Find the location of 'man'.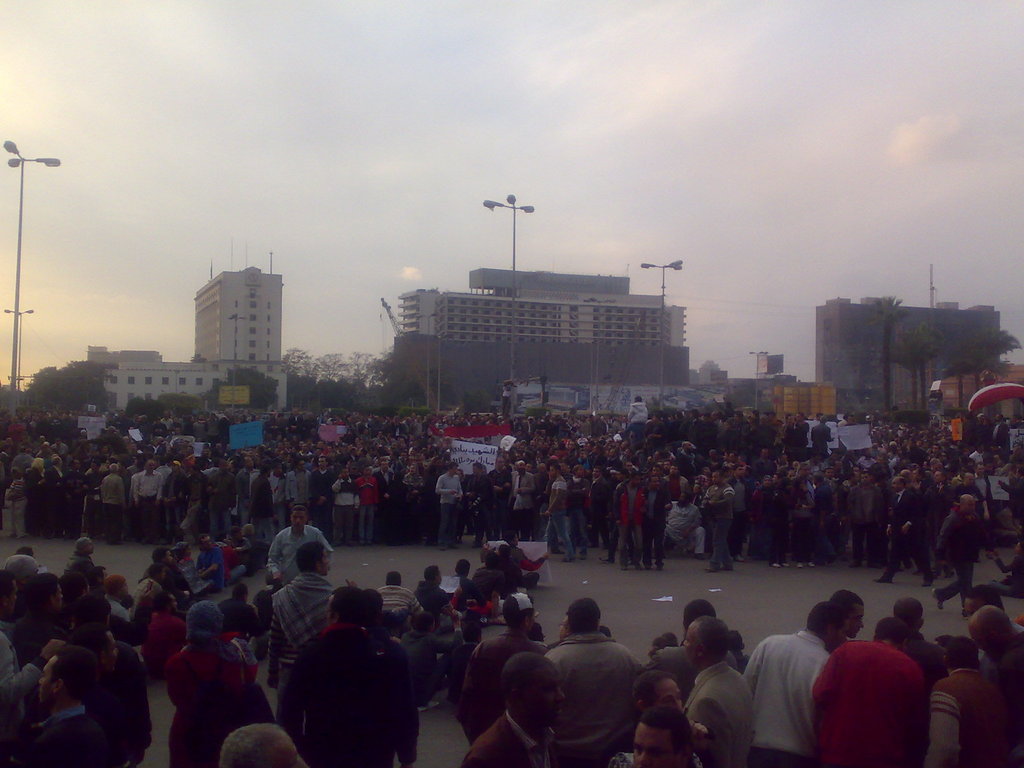
Location: (x1=605, y1=470, x2=646, y2=574).
